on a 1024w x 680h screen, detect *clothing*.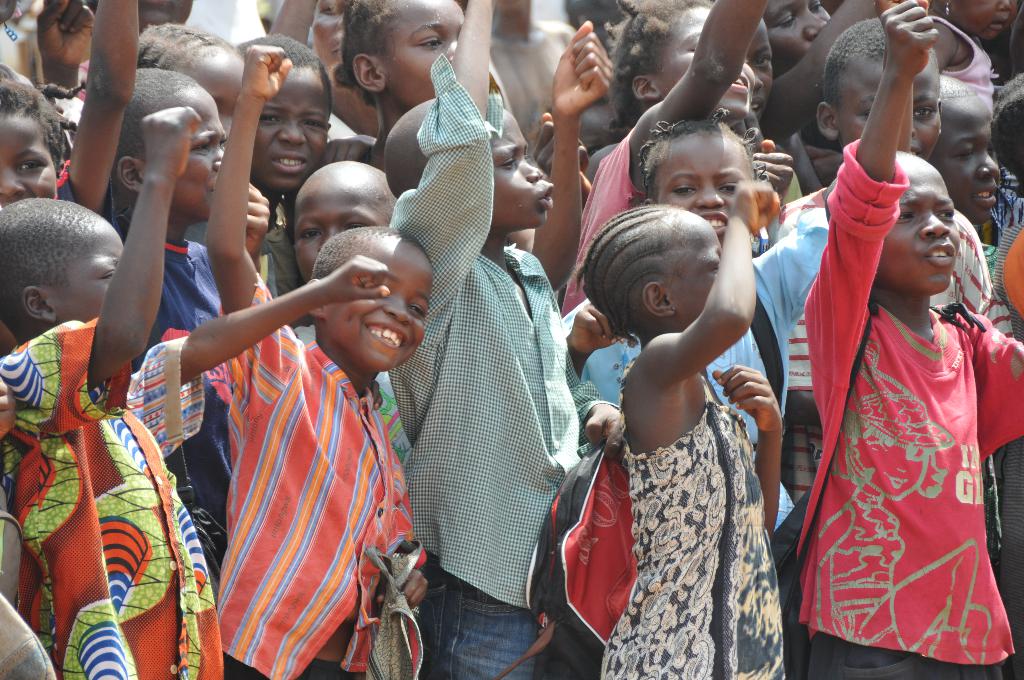
924 0 1014 127.
